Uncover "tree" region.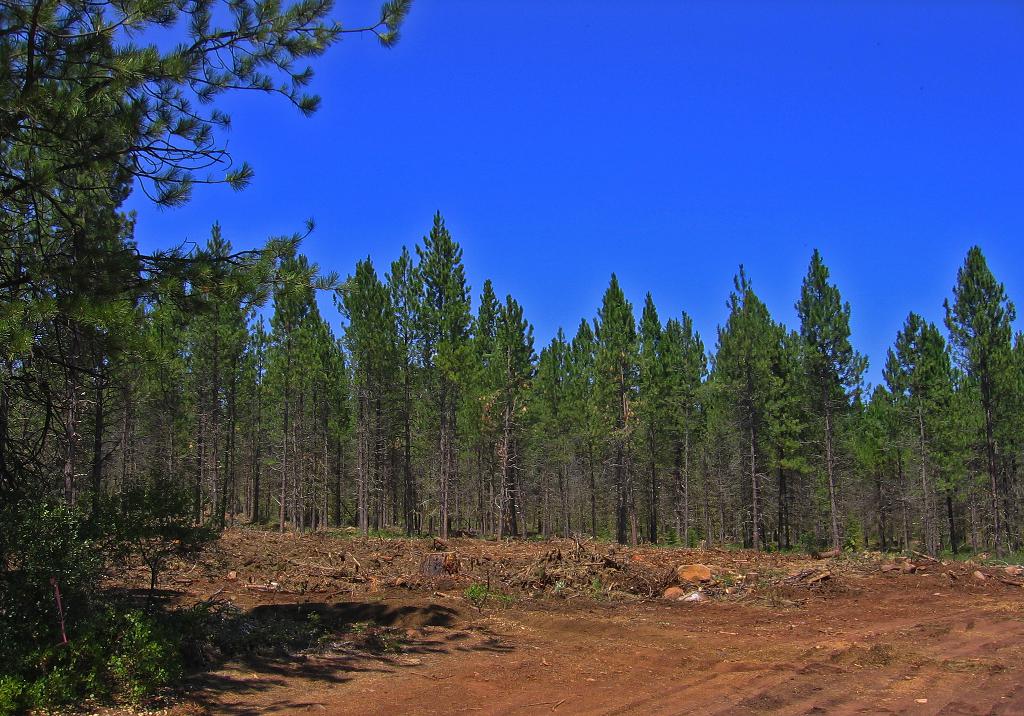
Uncovered: 193, 227, 242, 504.
